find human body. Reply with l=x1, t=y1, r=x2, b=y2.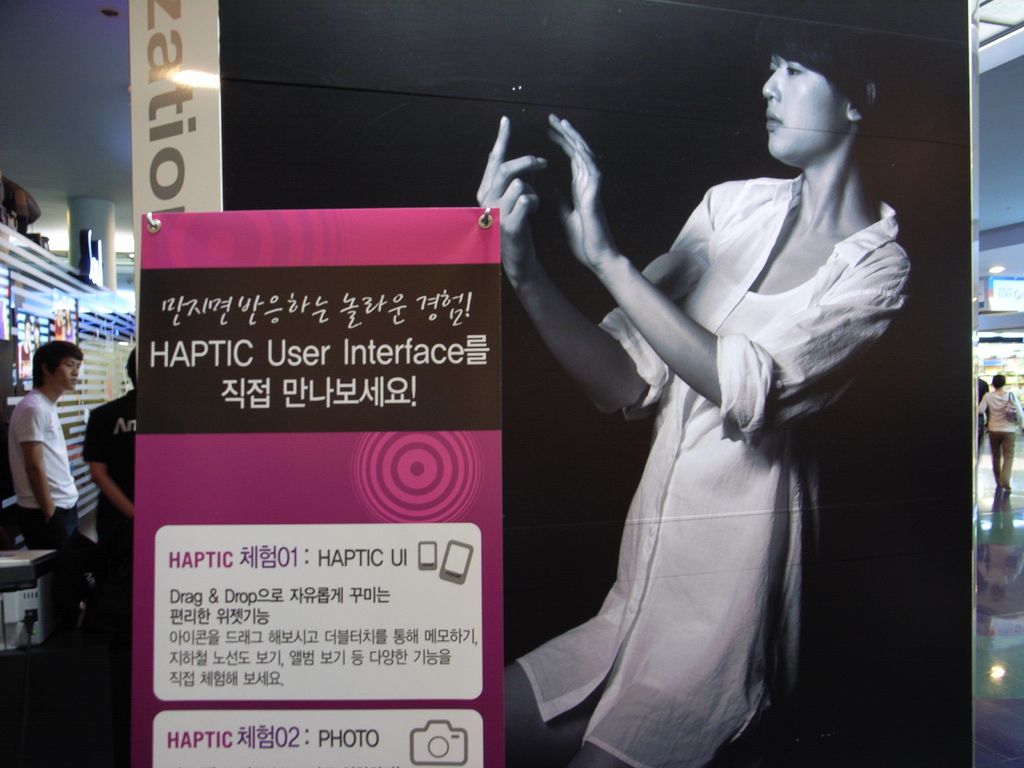
l=489, t=61, r=912, b=743.
